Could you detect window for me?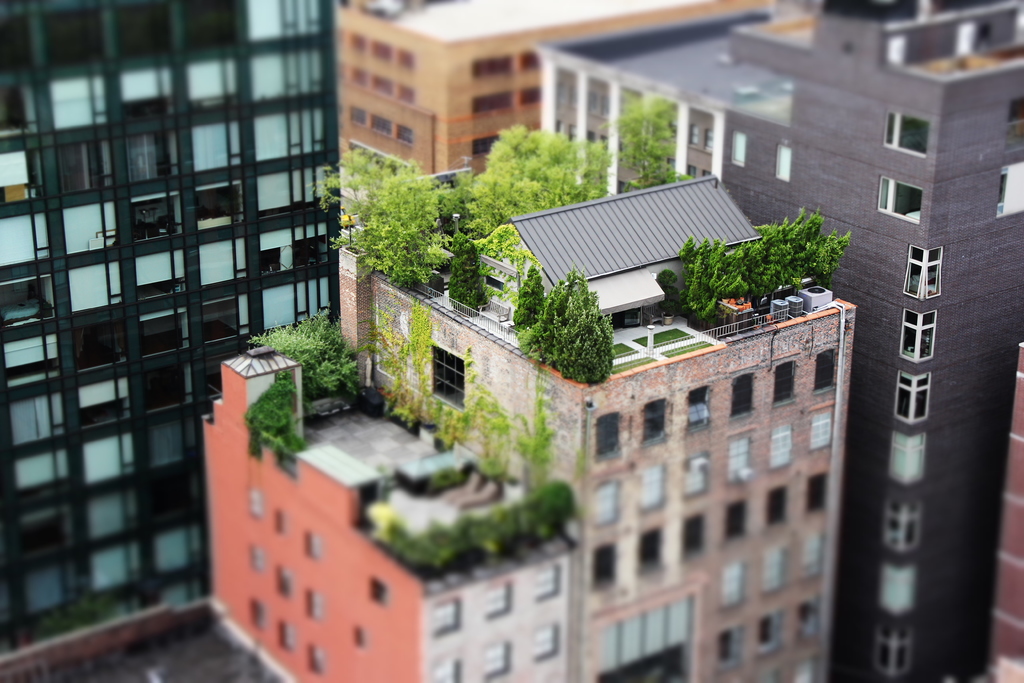
Detection result: (86,436,134,490).
